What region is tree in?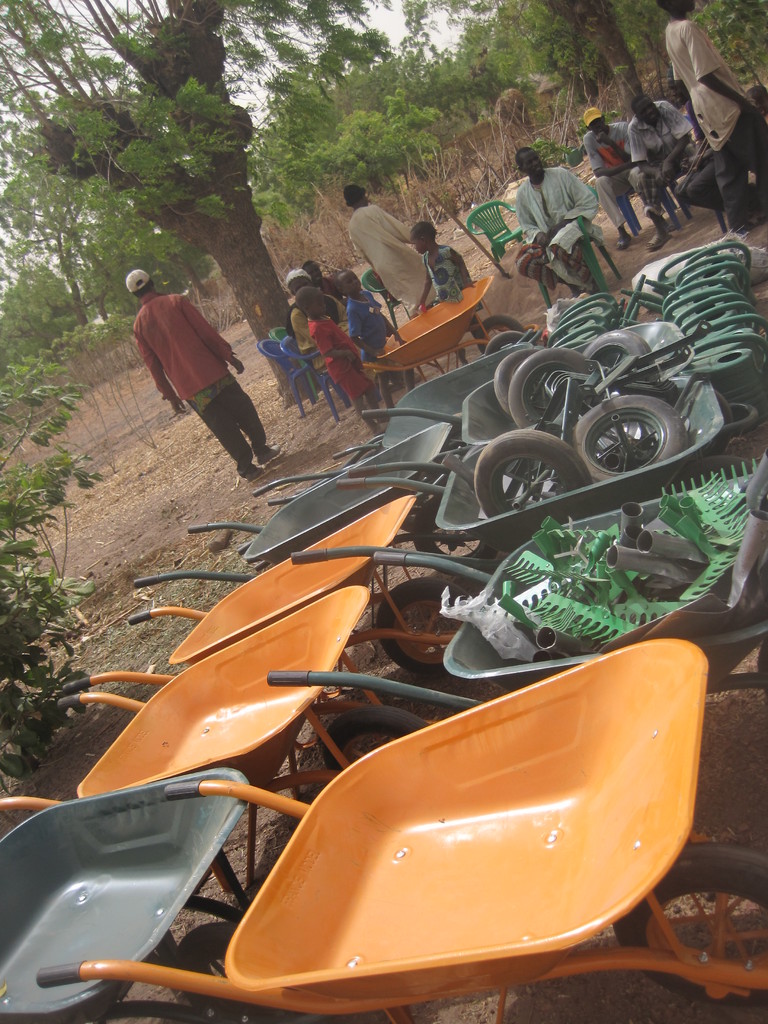
bbox=(521, 0, 660, 140).
